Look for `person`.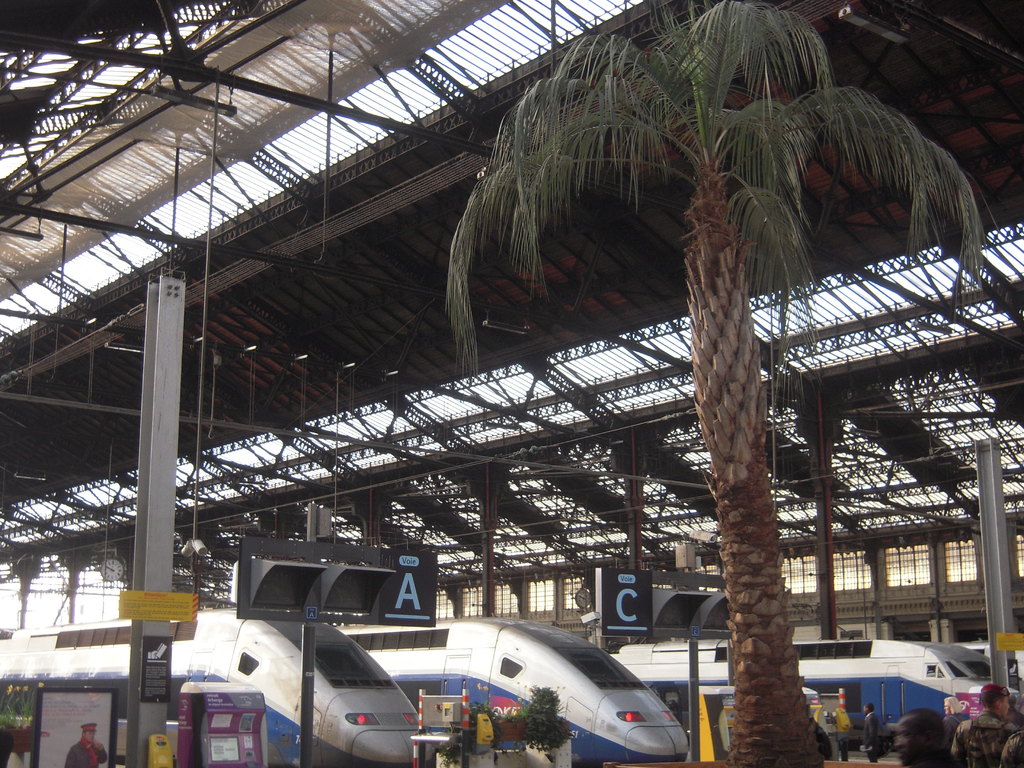
Found: x1=860 y1=701 x2=879 y2=766.
